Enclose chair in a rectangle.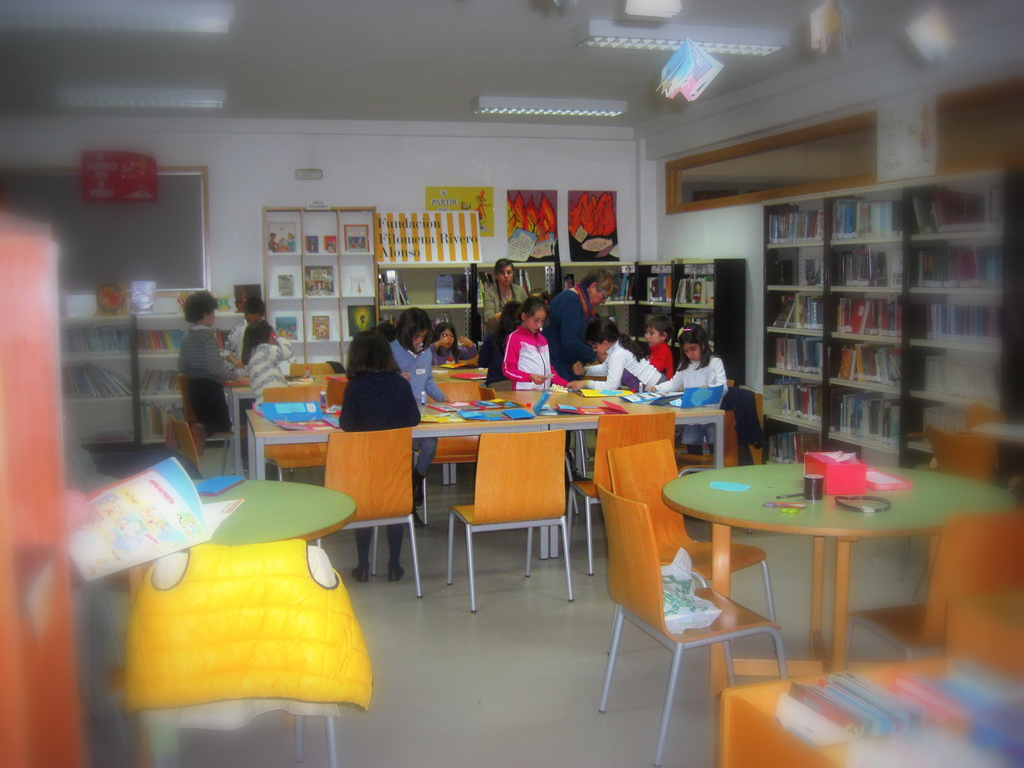
(left=320, top=431, right=425, bottom=599).
